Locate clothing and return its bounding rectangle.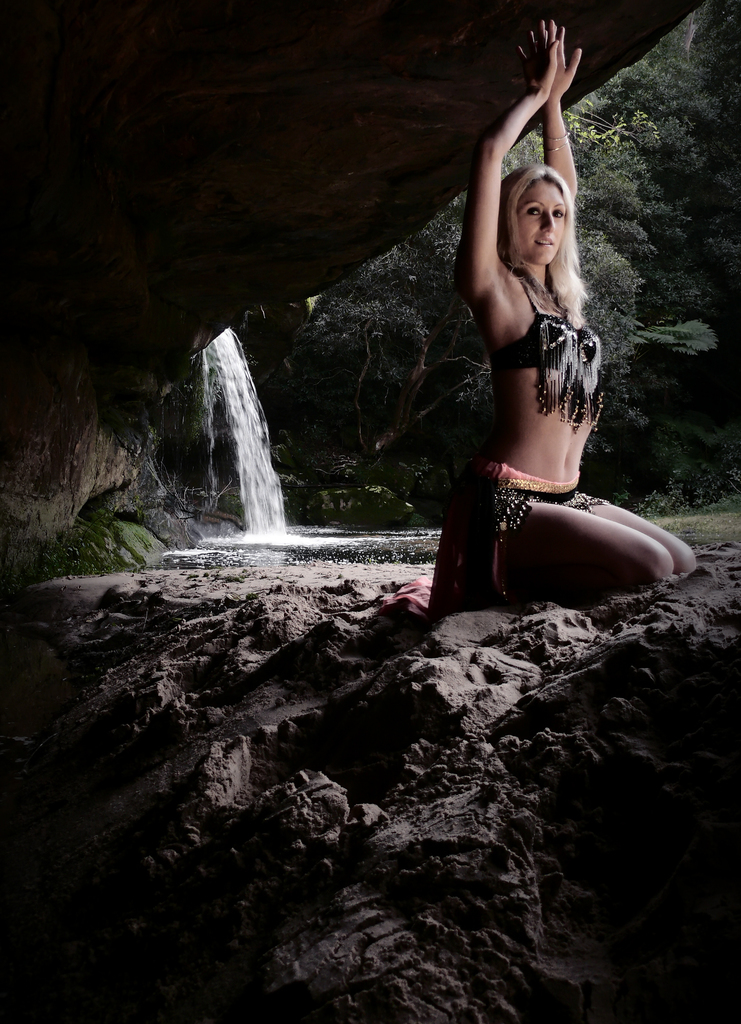
(x1=491, y1=246, x2=610, y2=461).
